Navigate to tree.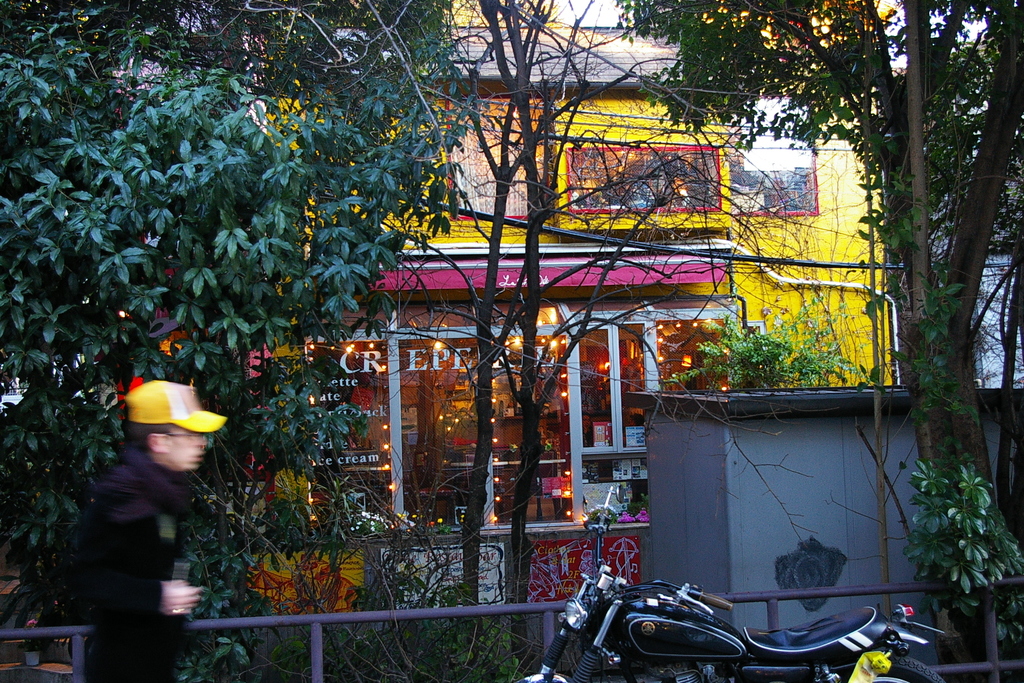
Navigation target: BBox(0, 0, 487, 682).
